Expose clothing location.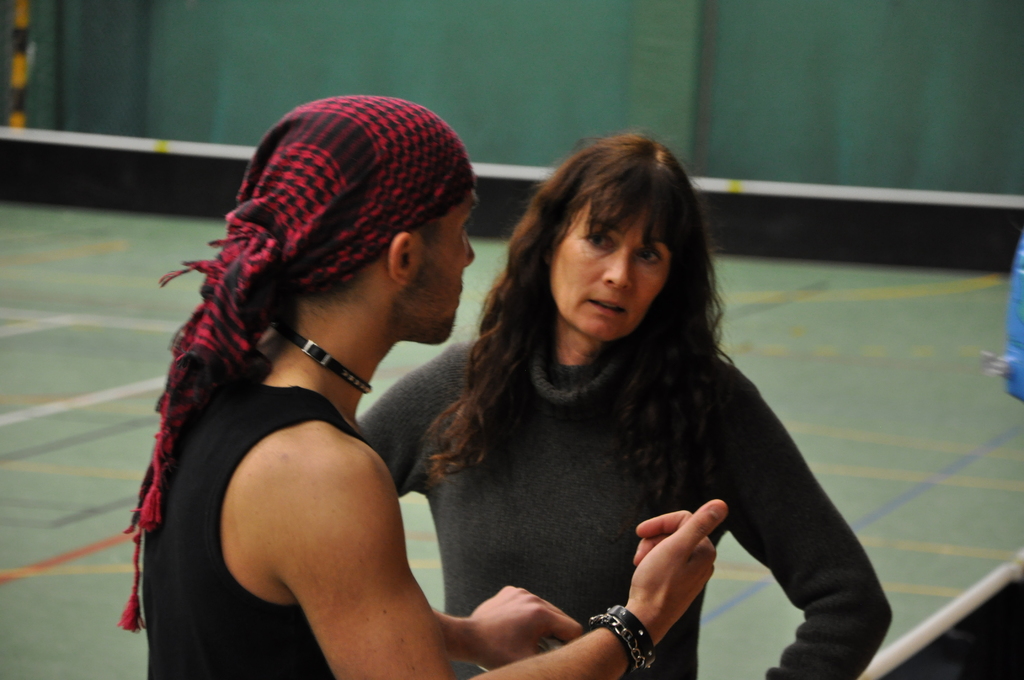
Exposed at bbox=[140, 359, 362, 679].
